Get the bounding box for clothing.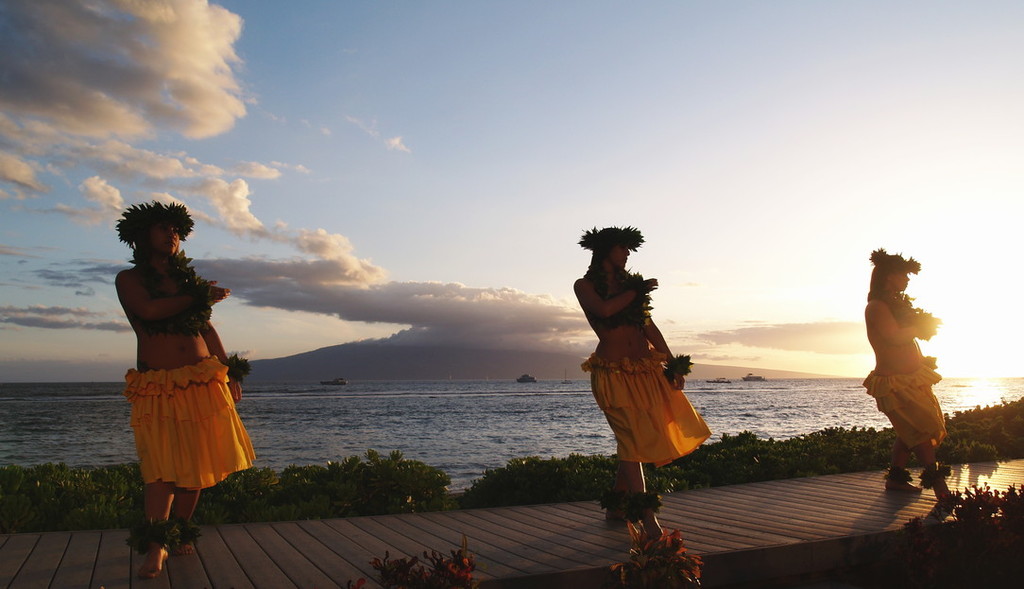
(left=870, top=292, right=933, bottom=342).
